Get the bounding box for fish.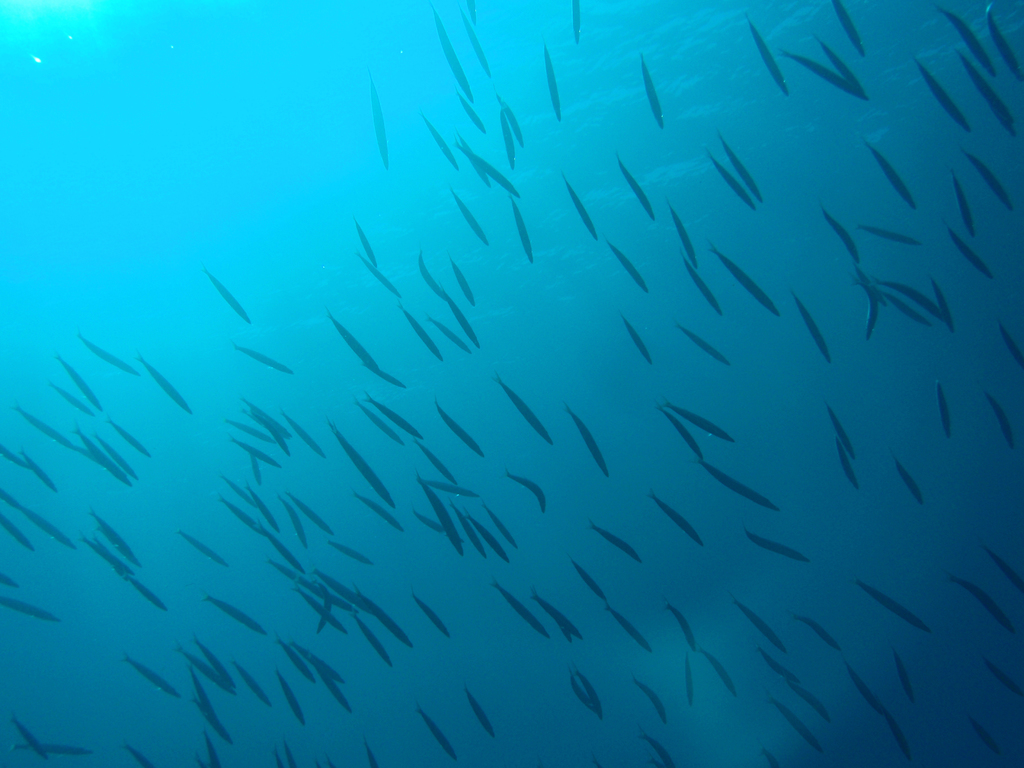
307,651,350,717.
